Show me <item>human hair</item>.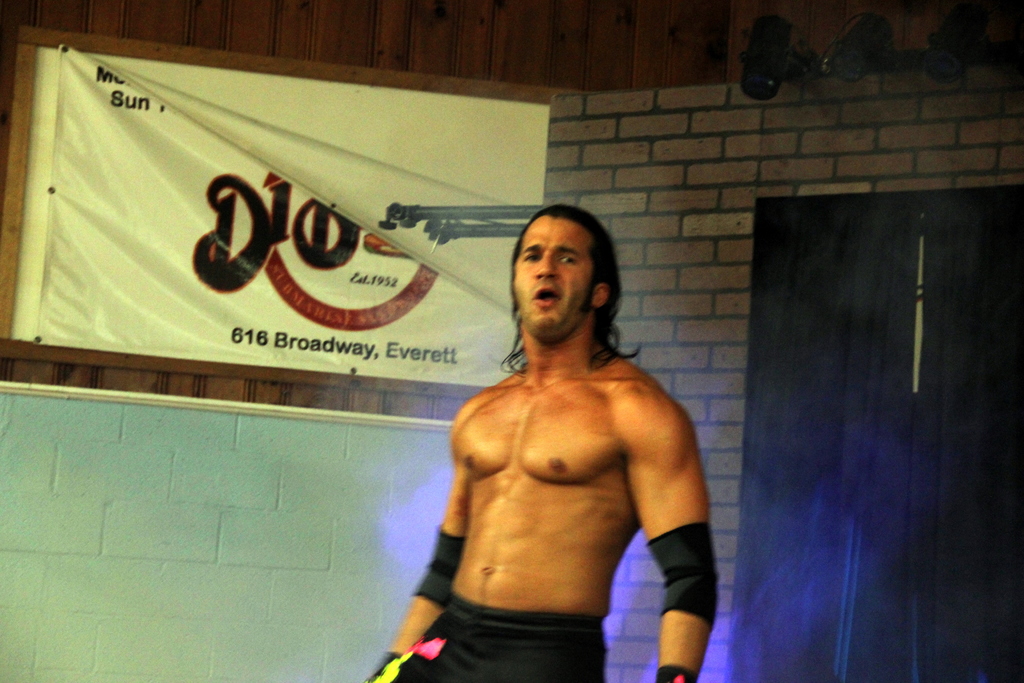
<item>human hair</item> is here: left=502, top=204, right=625, bottom=372.
